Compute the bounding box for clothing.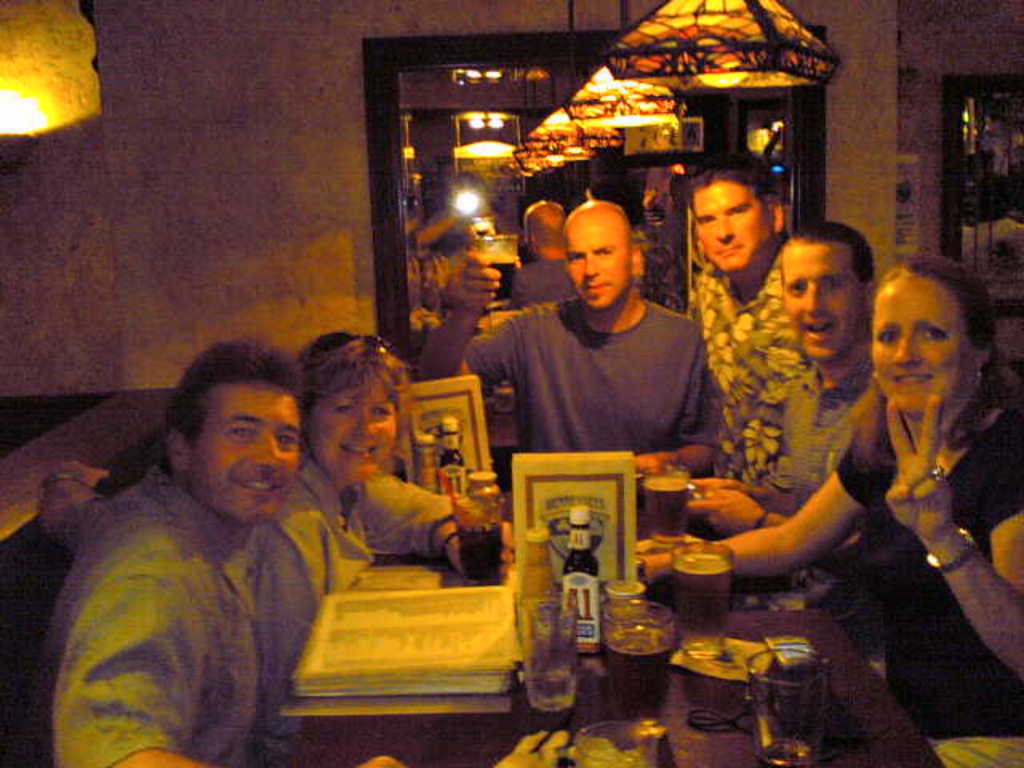
837/403/998/723.
